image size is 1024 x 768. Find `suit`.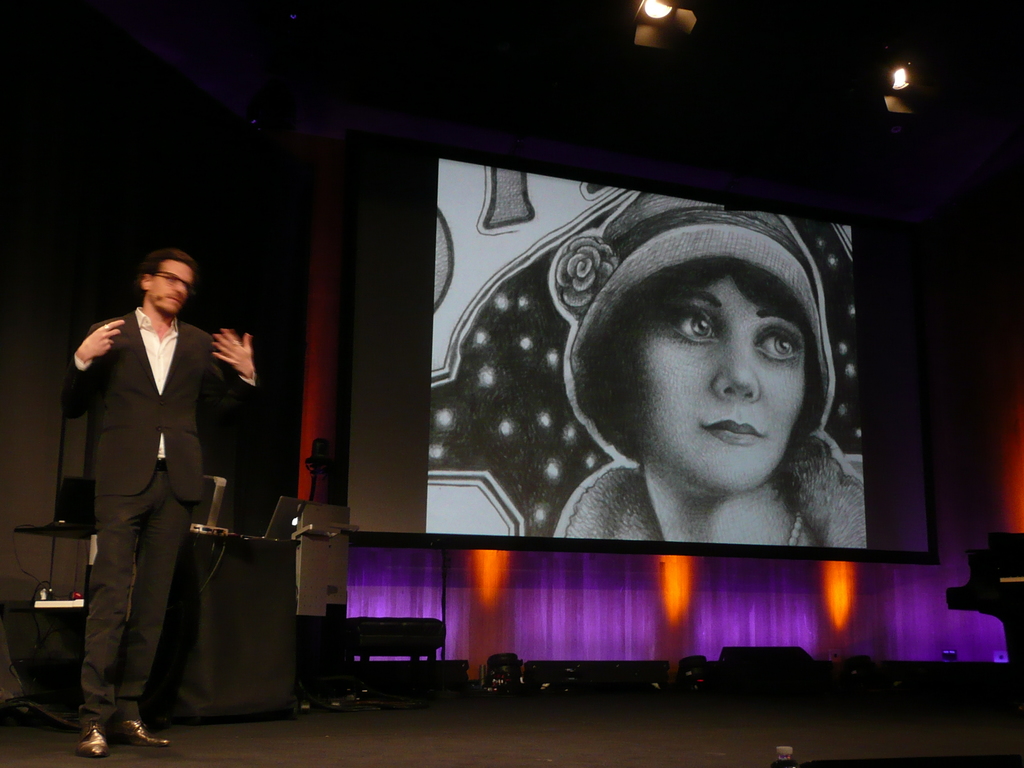
(52,257,237,726).
